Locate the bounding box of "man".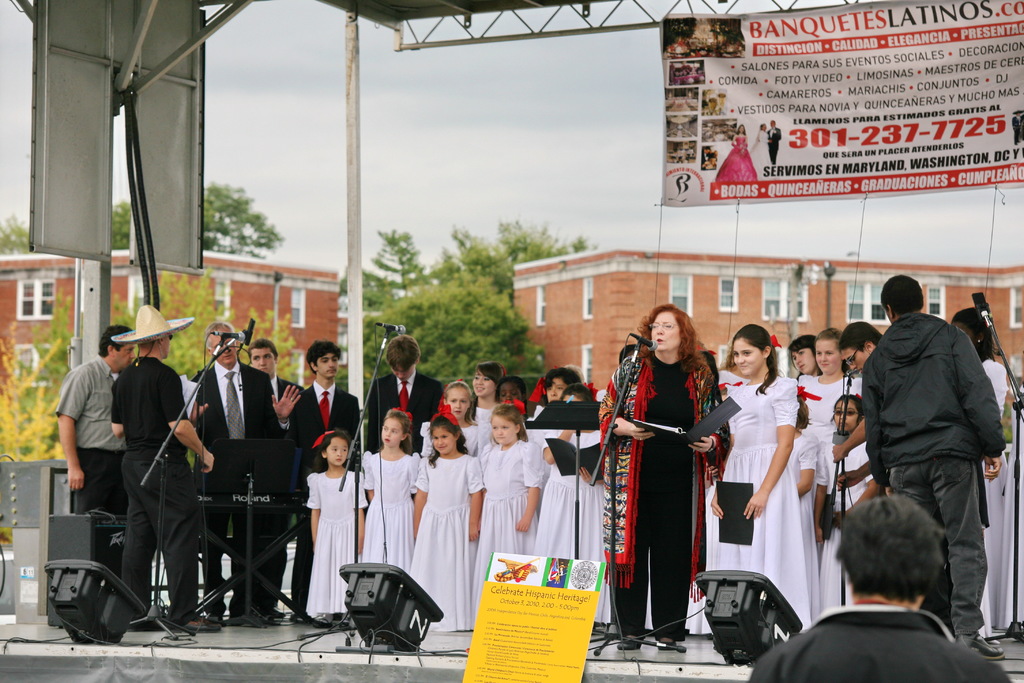
Bounding box: x1=55, y1=325, x2=141, y2=605.
